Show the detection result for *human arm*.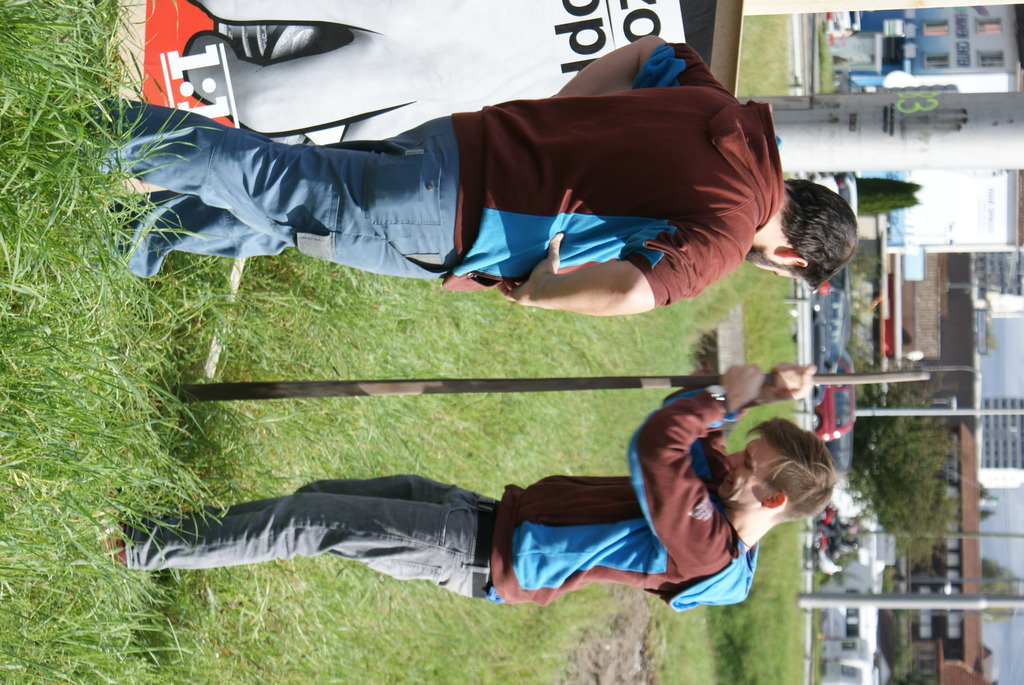
bbox=(669, 363, 817, 490).
